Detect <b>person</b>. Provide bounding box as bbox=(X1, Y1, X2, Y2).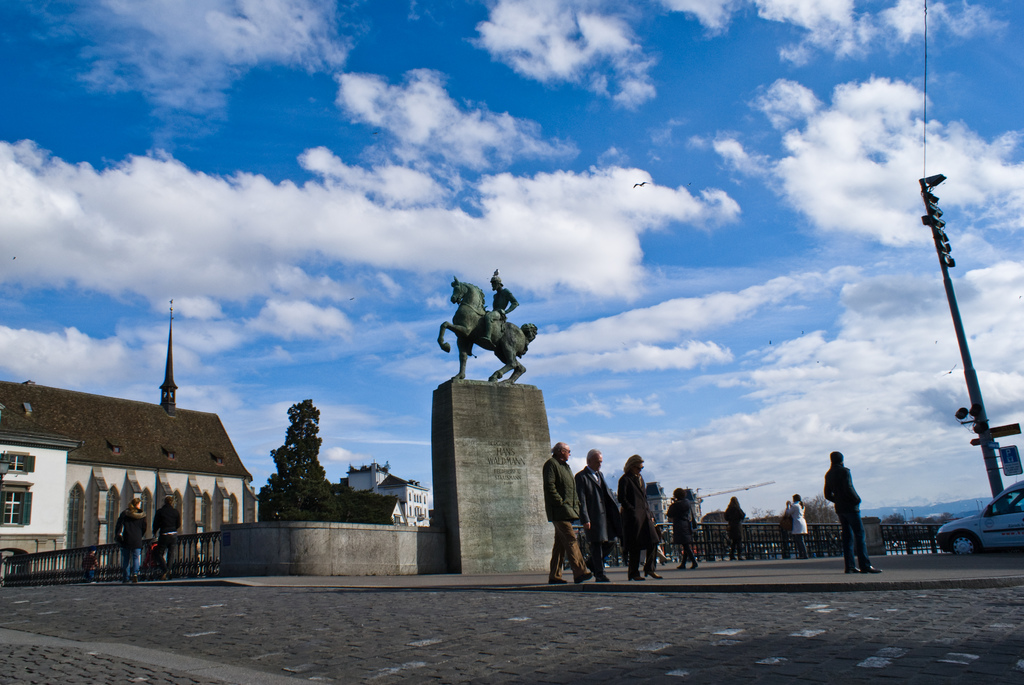
bbox=(156, 492, 181, 578).
